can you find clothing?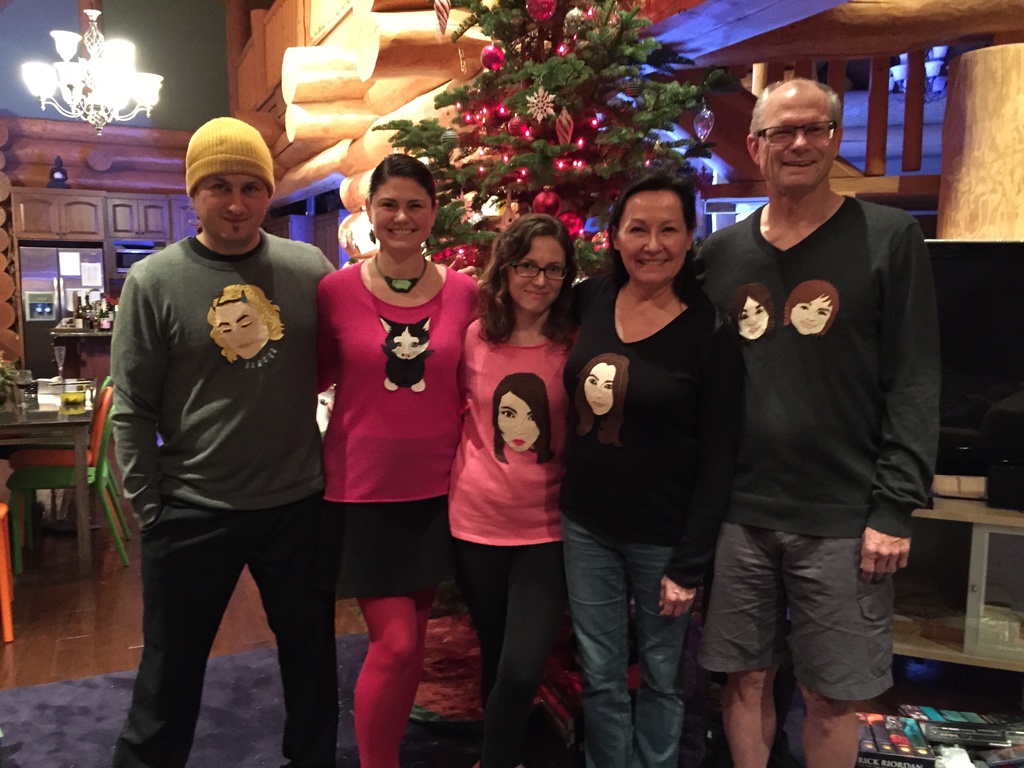
Yes, bounding box: [317, 258, 490, 595].
